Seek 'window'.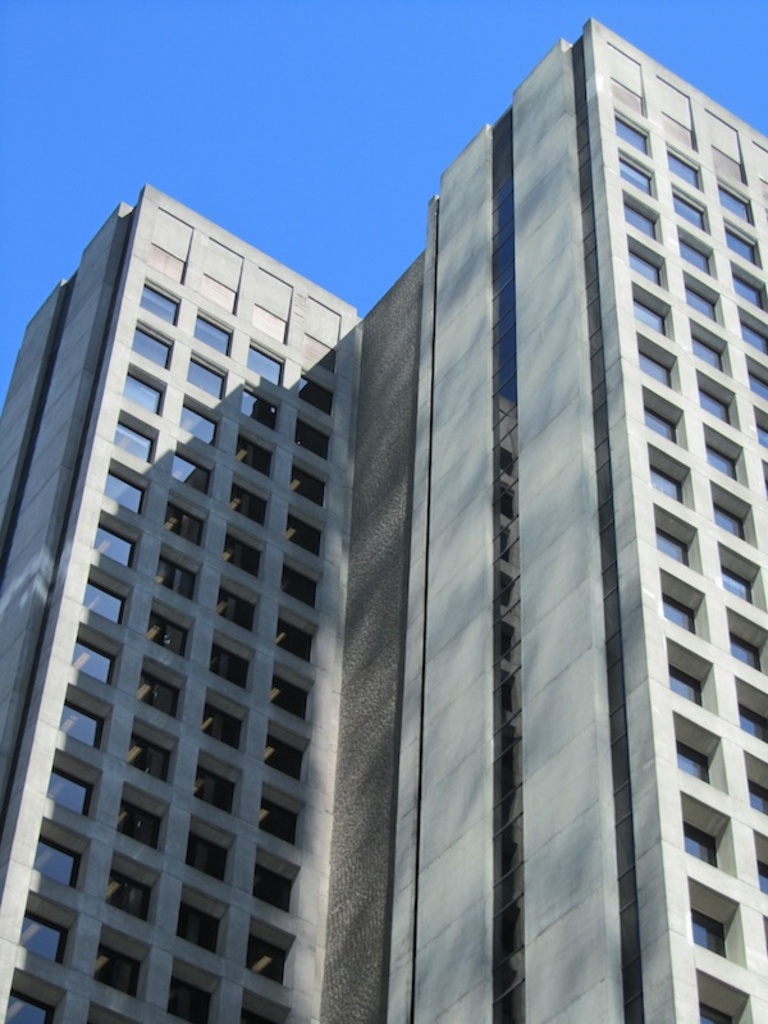
x1=76 y1=576 x2=134 y2=622.
